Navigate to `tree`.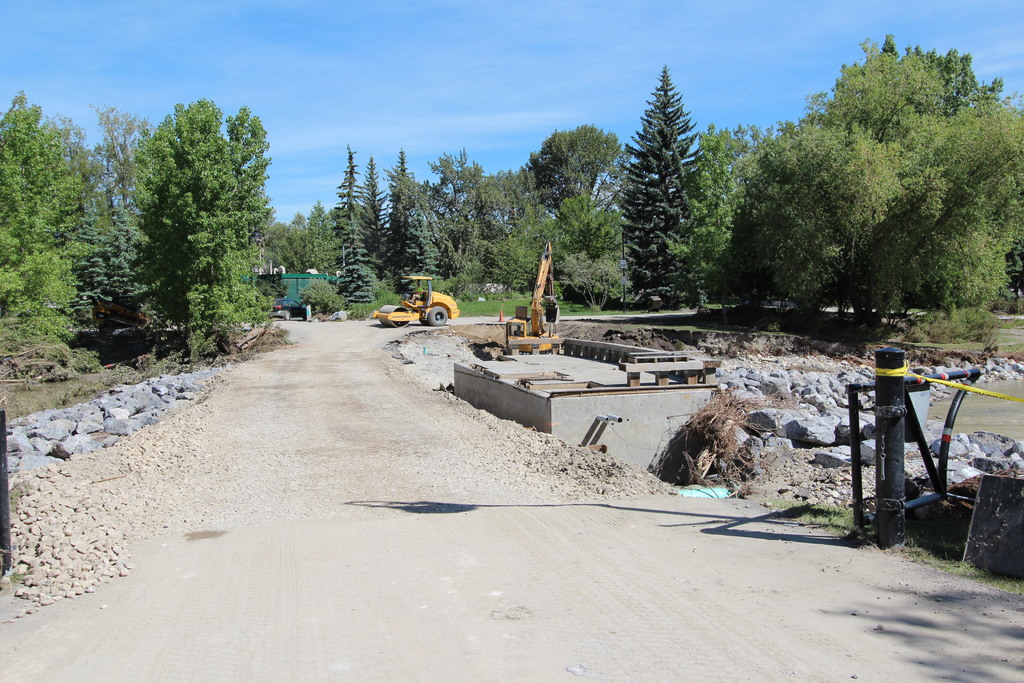
Navigation target: pyautogui.locateOnScreen(0, 87, 85, 358).
